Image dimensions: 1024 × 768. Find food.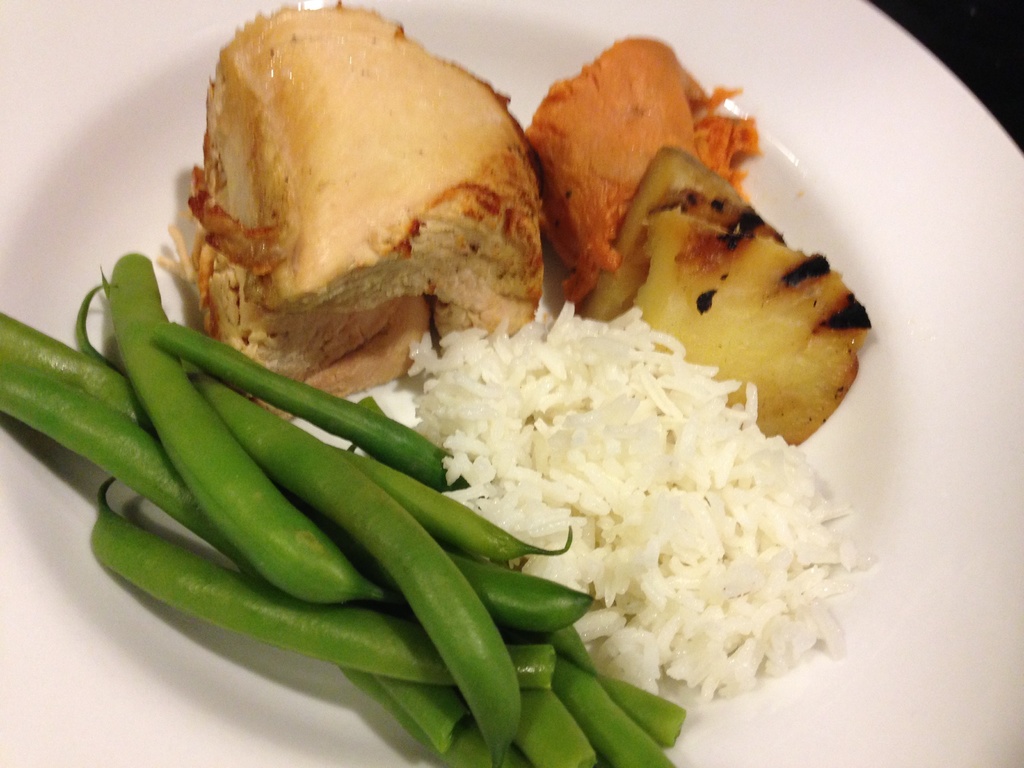
detection(170, 4, 546, 390).
